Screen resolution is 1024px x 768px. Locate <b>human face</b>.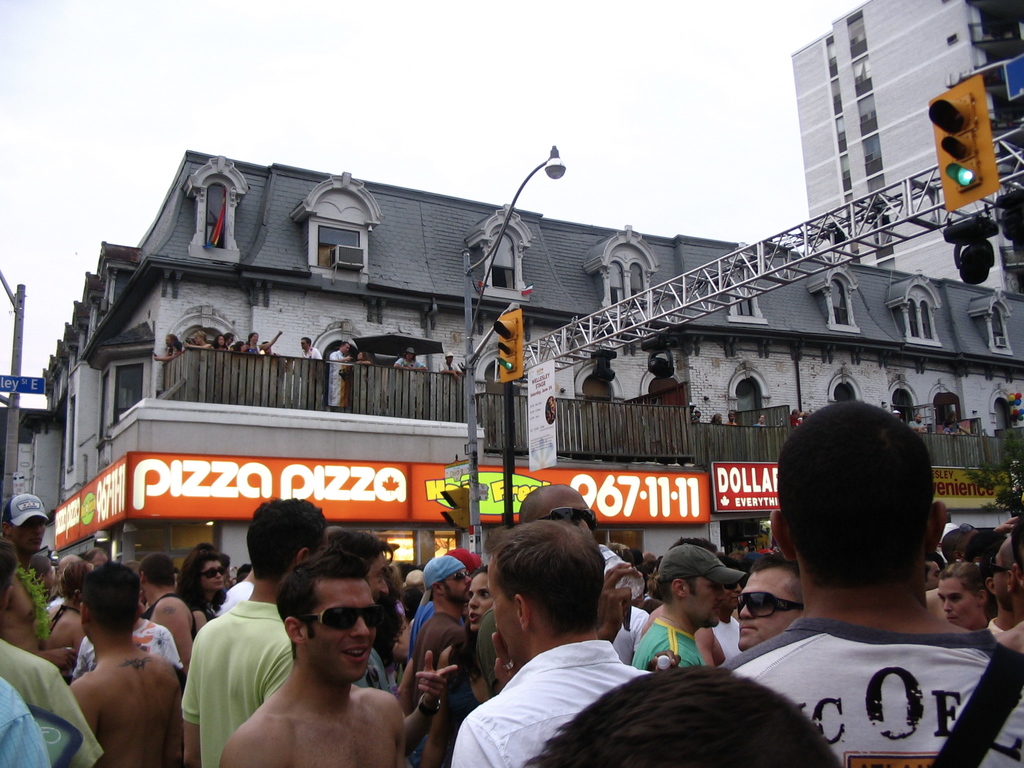
rect(13, 514, 47, 556).
